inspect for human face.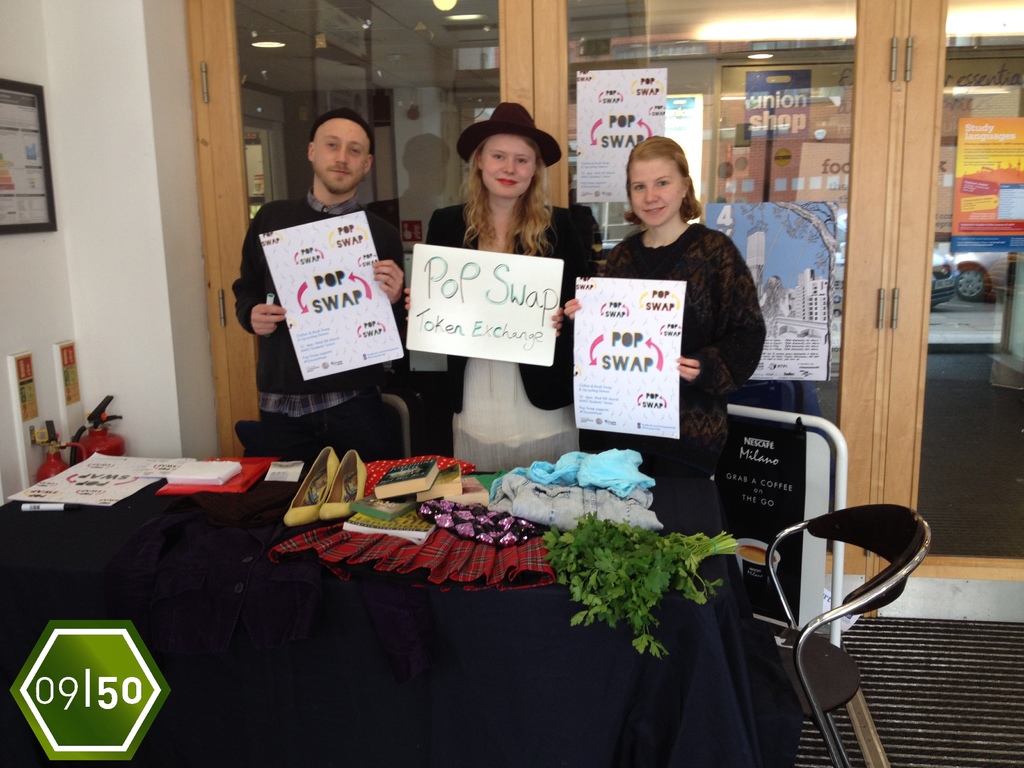
Inspection: <box>479,135,532,197</box>.
